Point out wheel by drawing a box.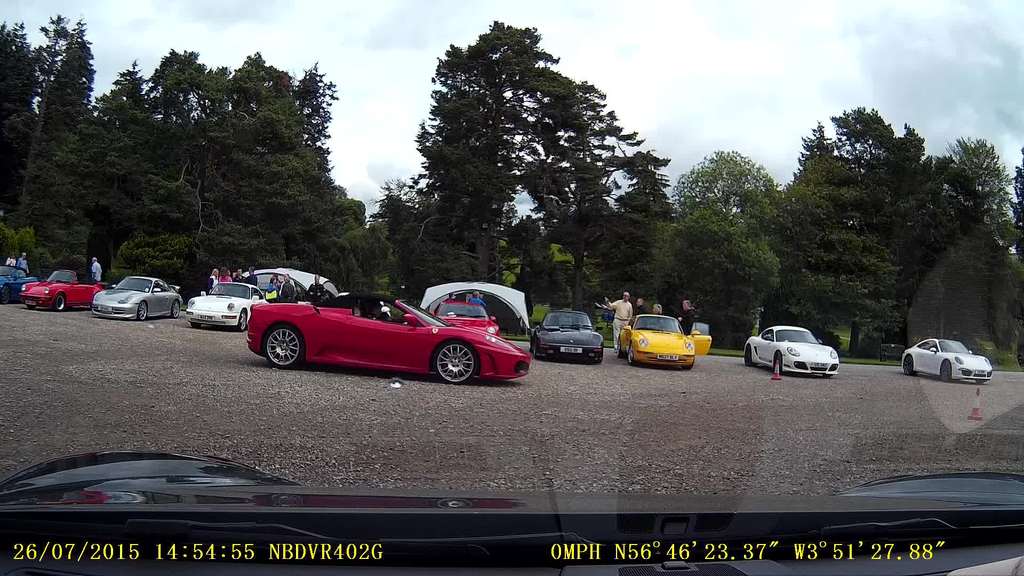
box(776, 356, 786, 377).
